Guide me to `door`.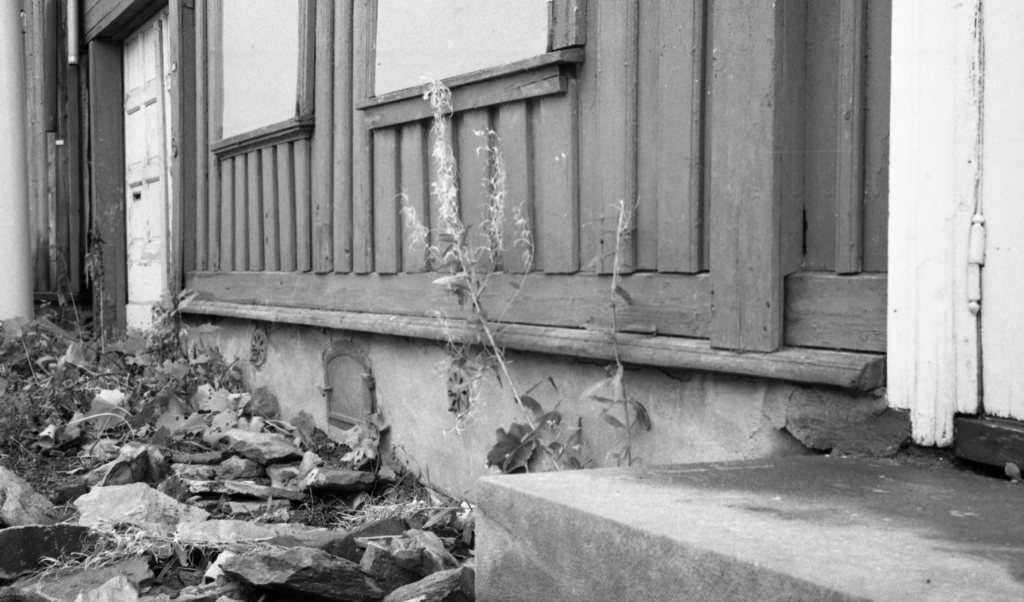
Guidance: [left=127, top=18, right=174, bottom=319].
